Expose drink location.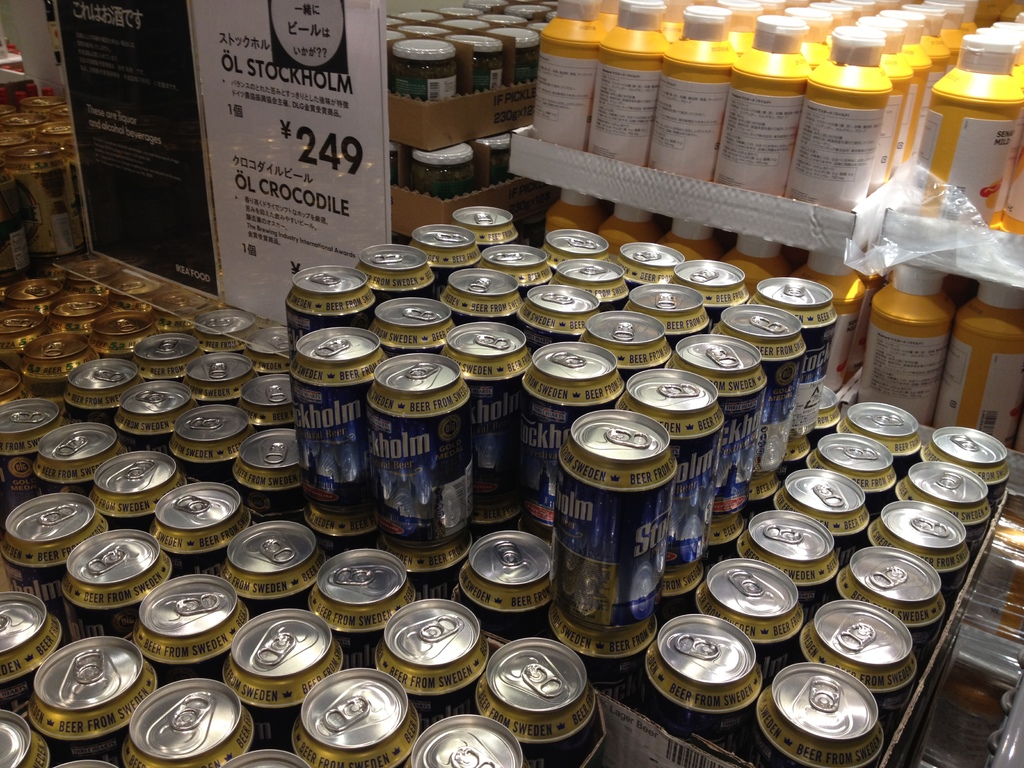
Exposed at {"left": 558, "top": 401, "right": 675, "bottom": 628}.
